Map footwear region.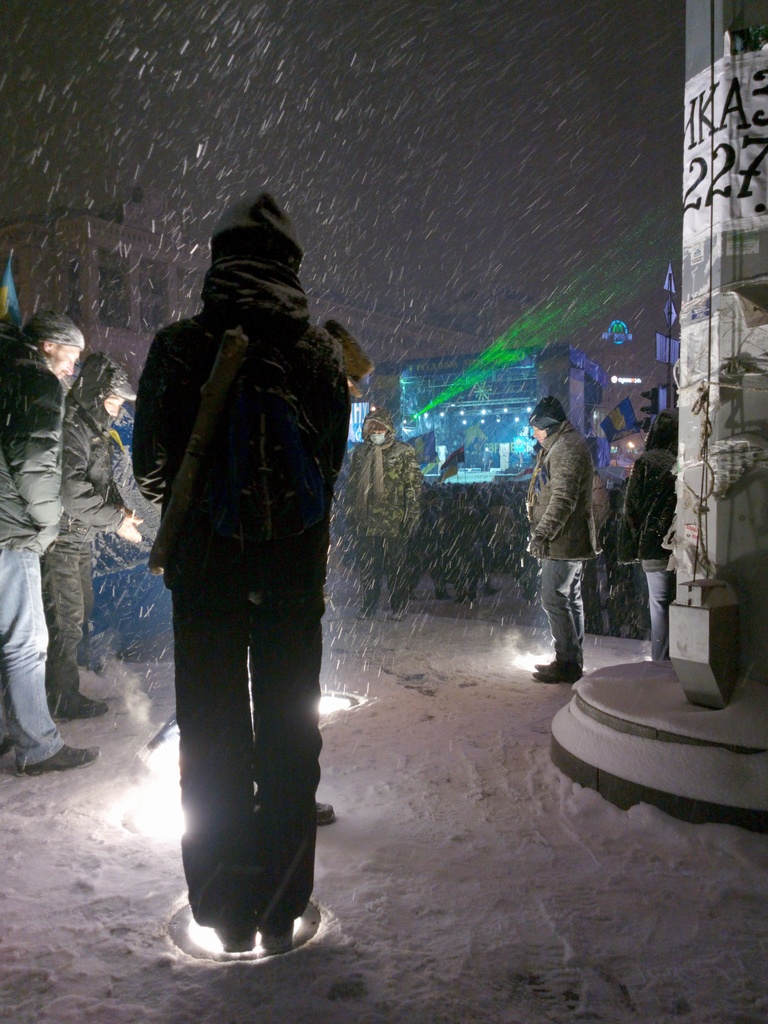
Mapped to 48,689,111,724.
